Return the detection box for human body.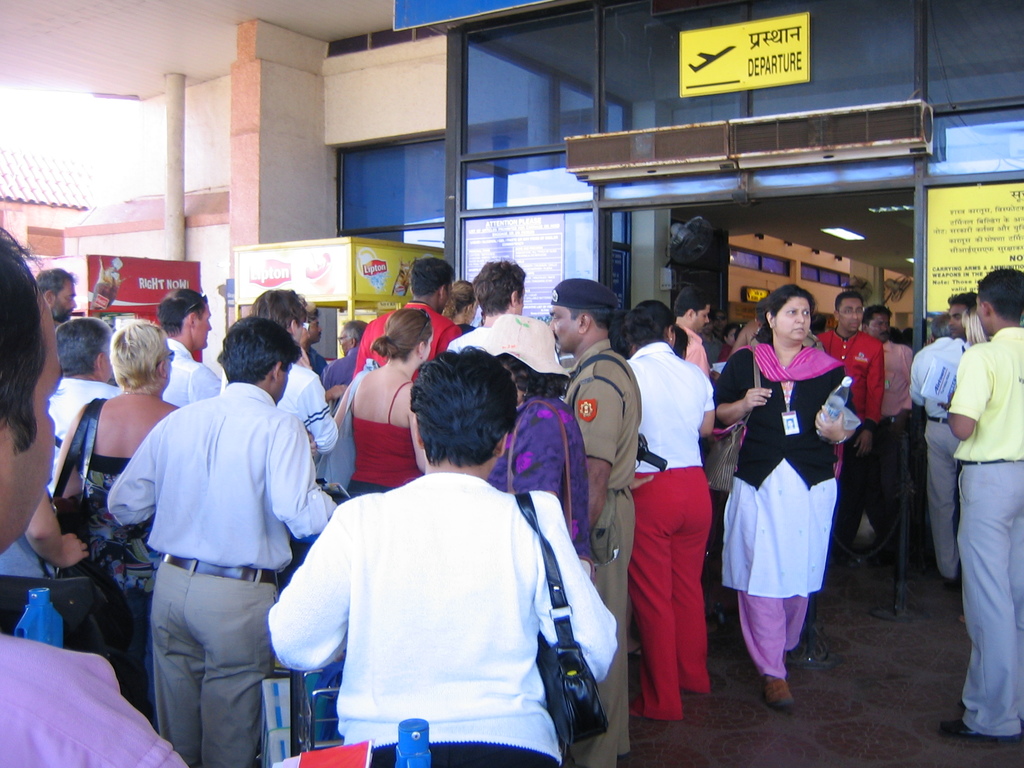
l=616, t=291, r=724, b=728.
